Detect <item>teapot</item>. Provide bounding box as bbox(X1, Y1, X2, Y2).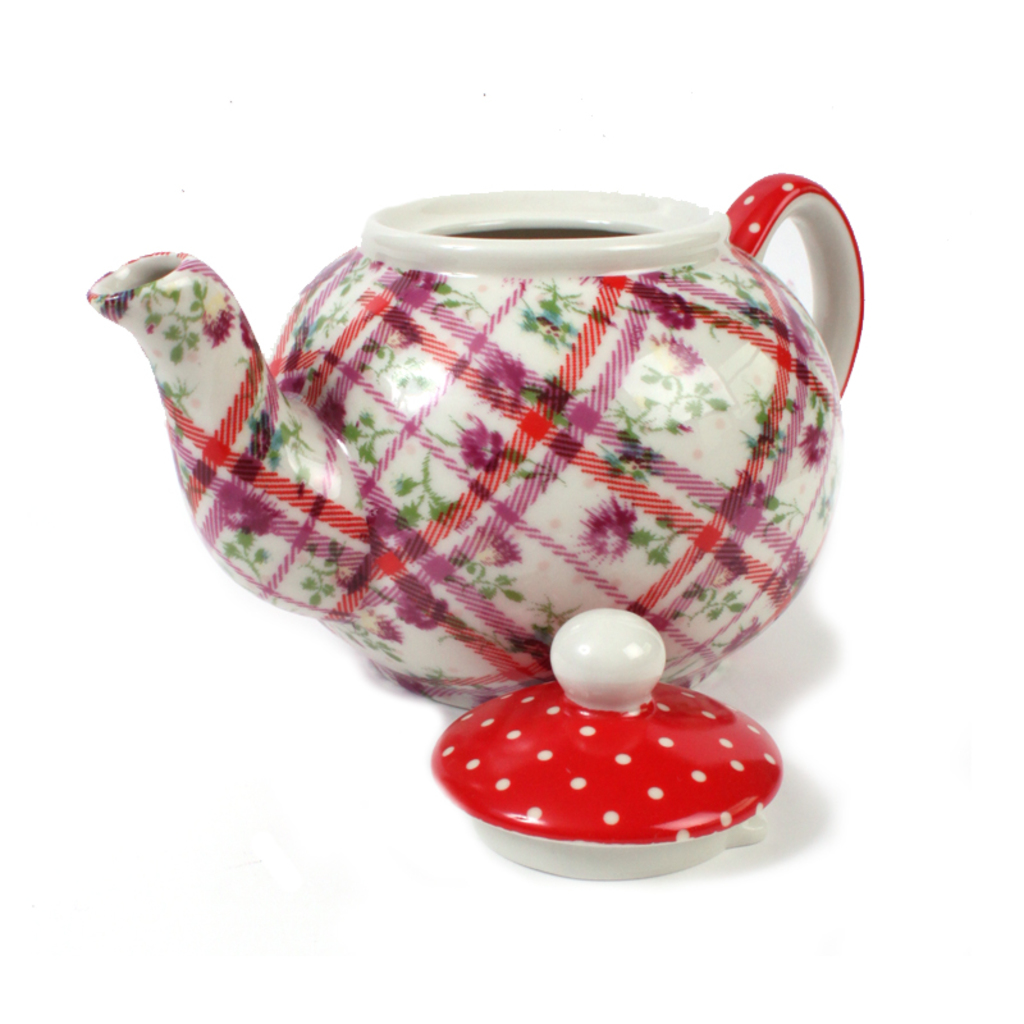
bbox(82, 188, 863, 705).
